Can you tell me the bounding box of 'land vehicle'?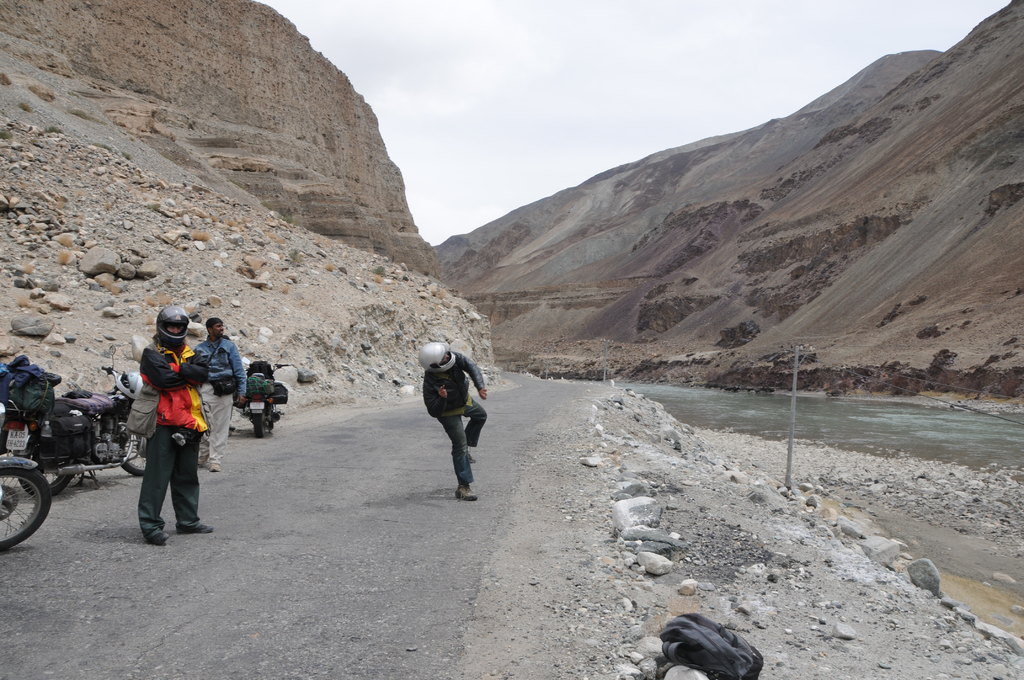
14,360,144,497.
